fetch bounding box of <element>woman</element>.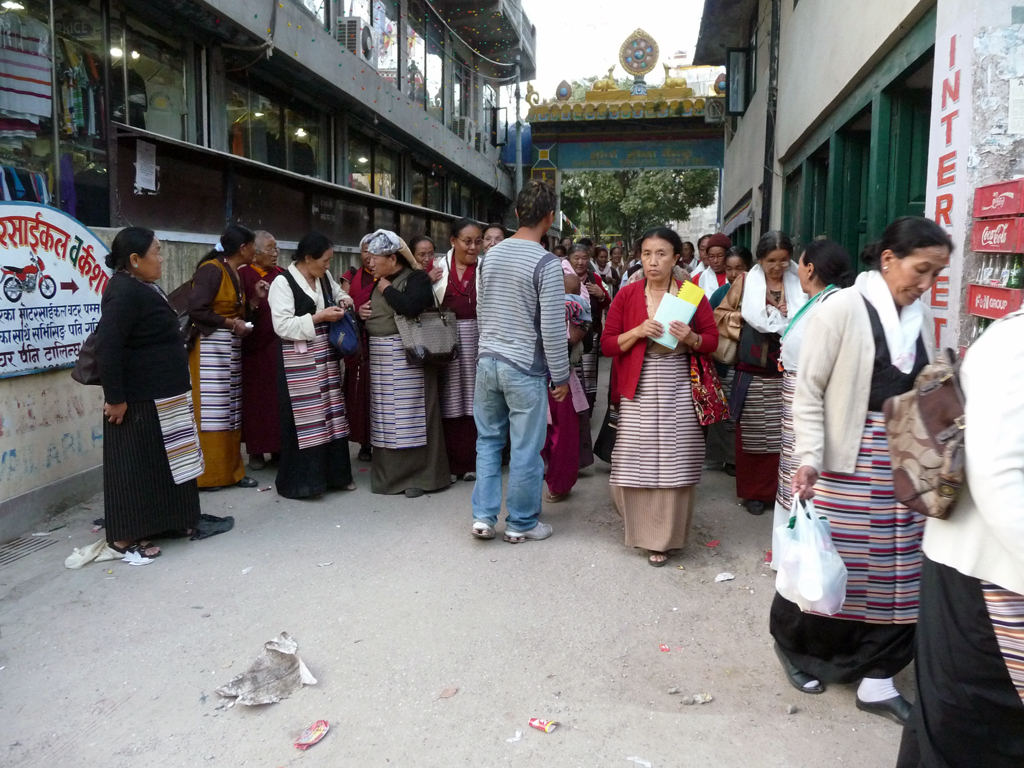
Bbox: detection(765, 241, 852, 569).
